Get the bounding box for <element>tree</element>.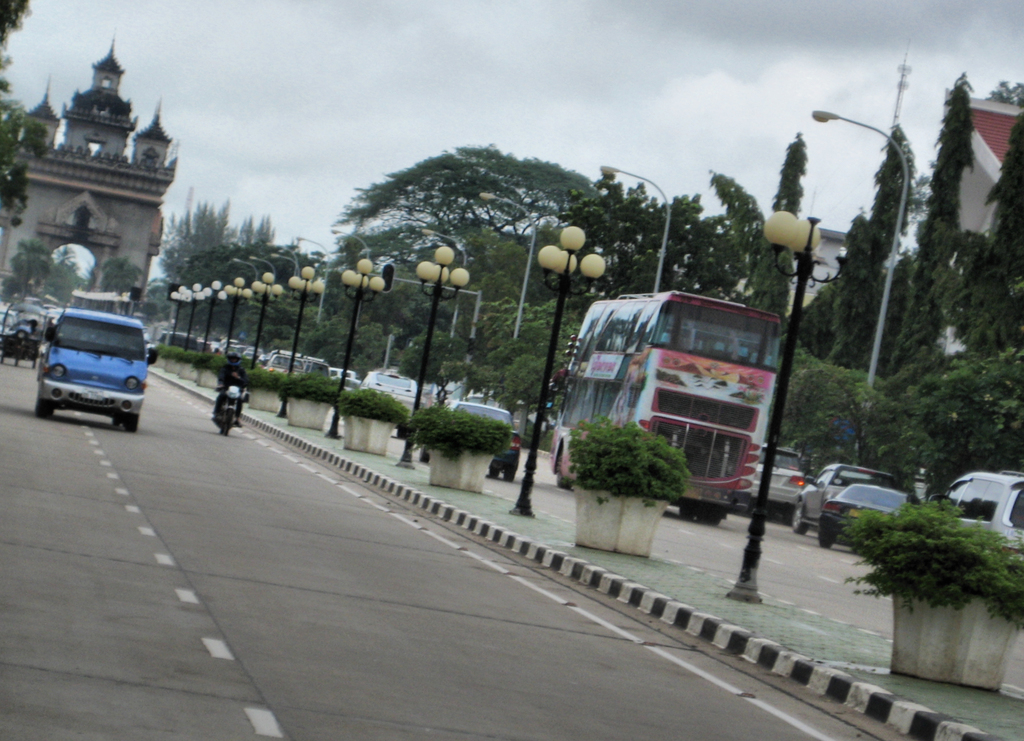
rect(98, 251, 144, 307).
